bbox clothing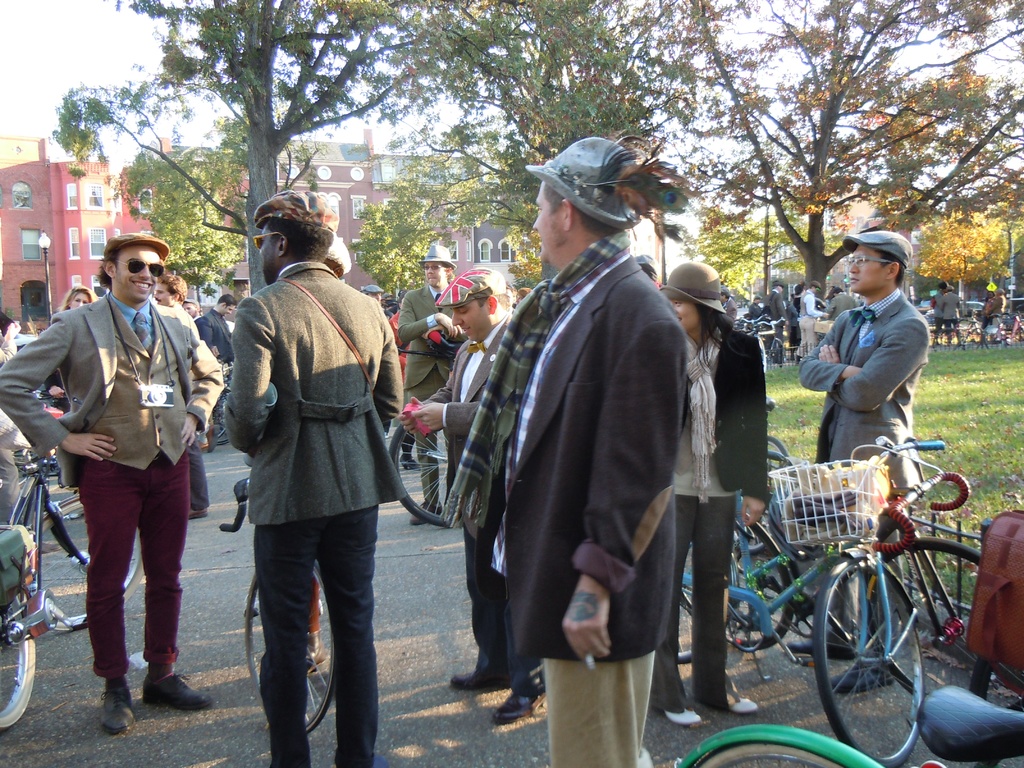
box=[793, 283, 935, 653]
